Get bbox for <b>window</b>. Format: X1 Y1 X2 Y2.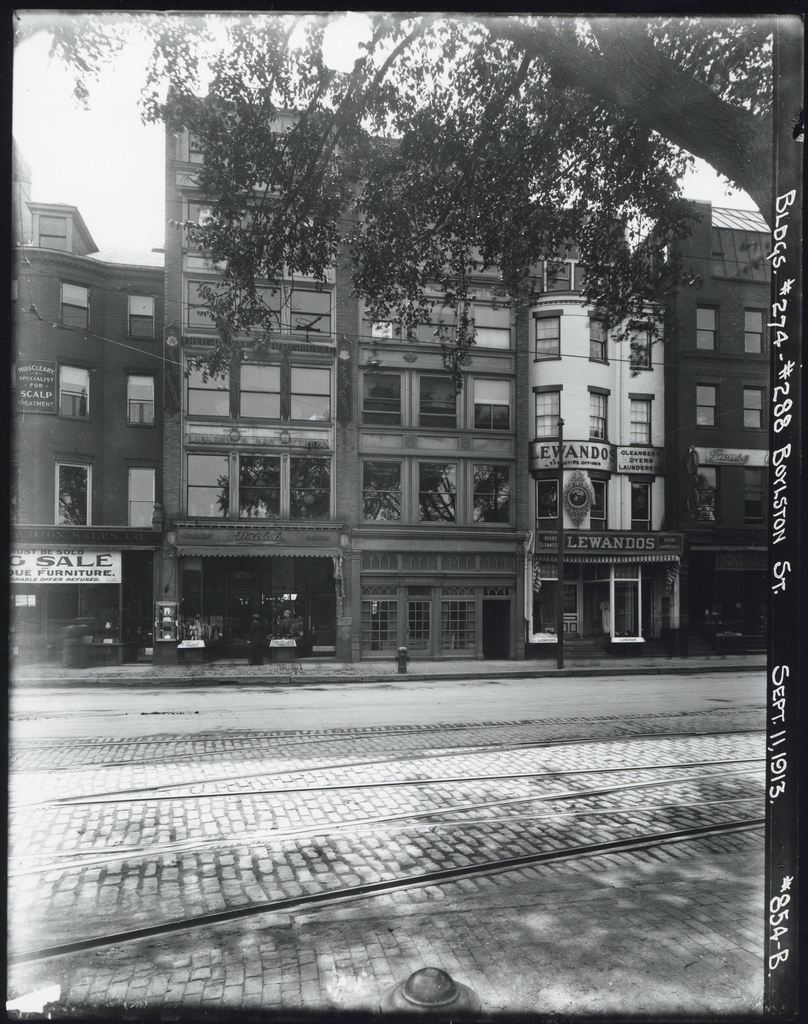
536 303 563 363.
